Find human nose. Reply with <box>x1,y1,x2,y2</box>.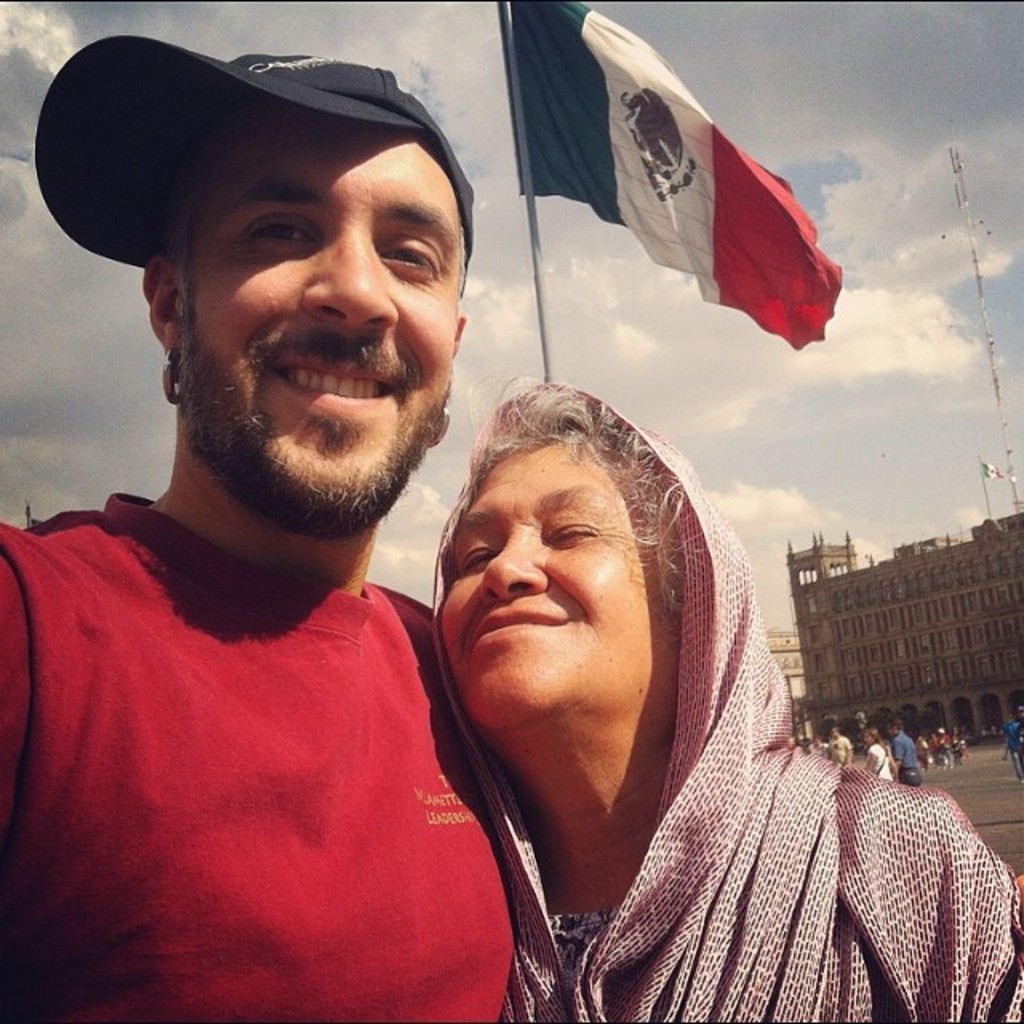
<box>309,219,392,326</box>.
